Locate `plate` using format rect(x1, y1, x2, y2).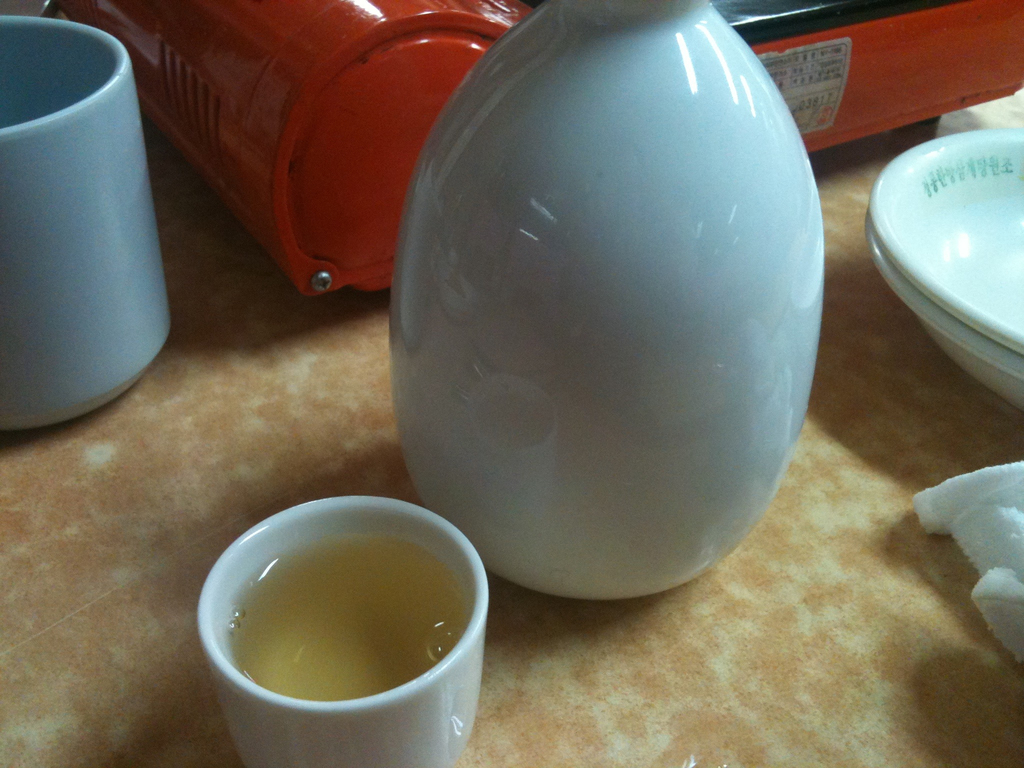
rect(863, 218, 1023, 419).
